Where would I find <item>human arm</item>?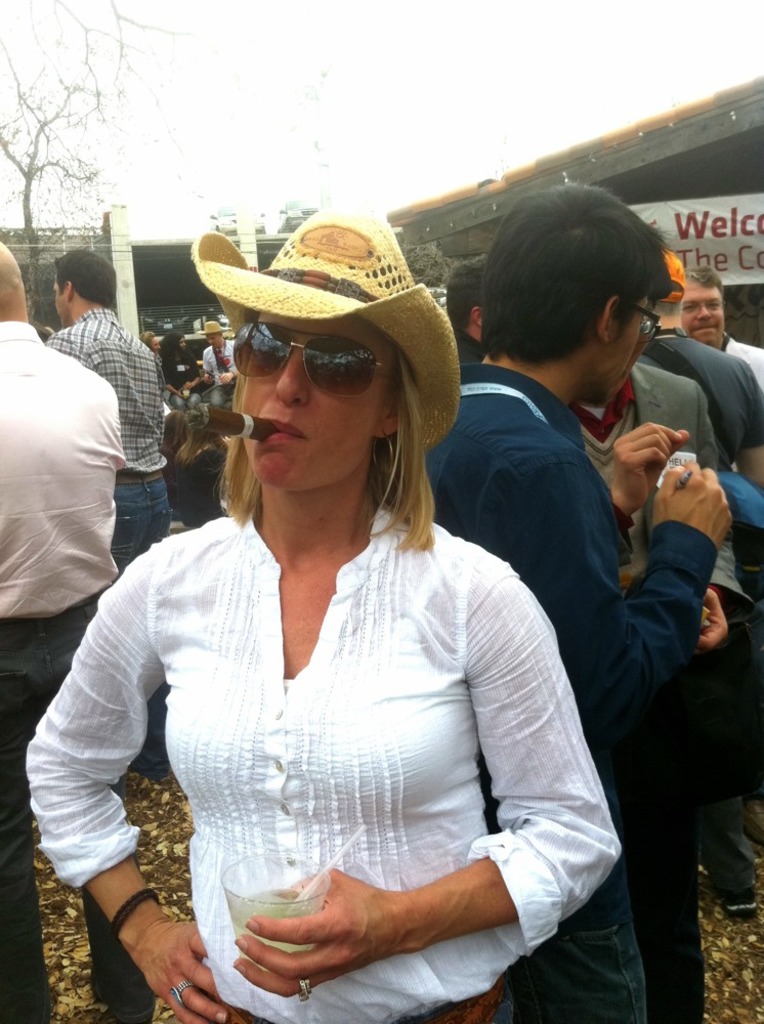
At l=517, t=447, r=733, b=717.
